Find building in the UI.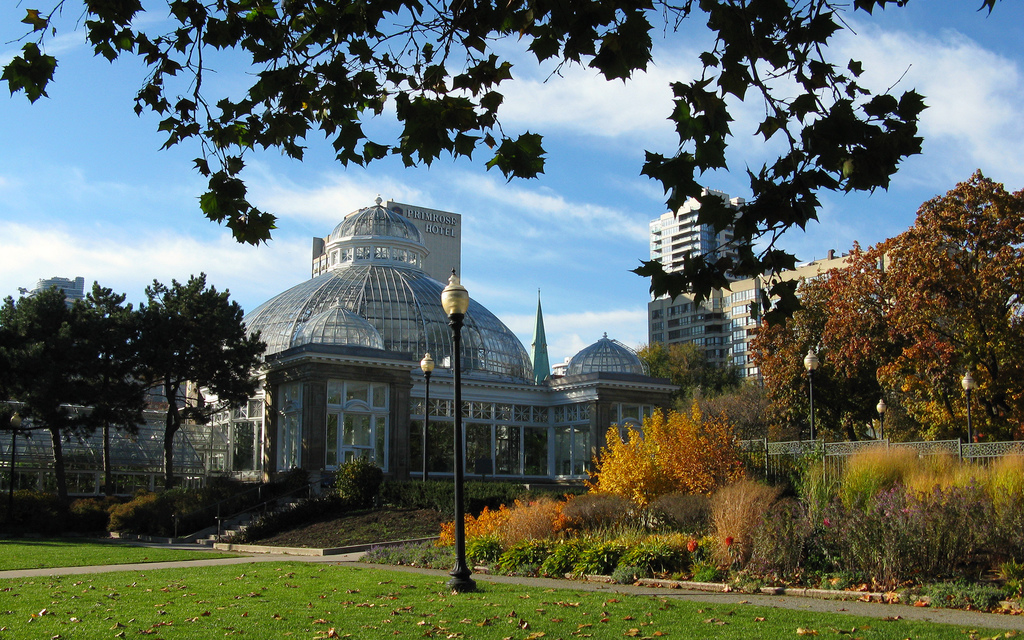
UI element at locate(652, 188, 753, 300).
